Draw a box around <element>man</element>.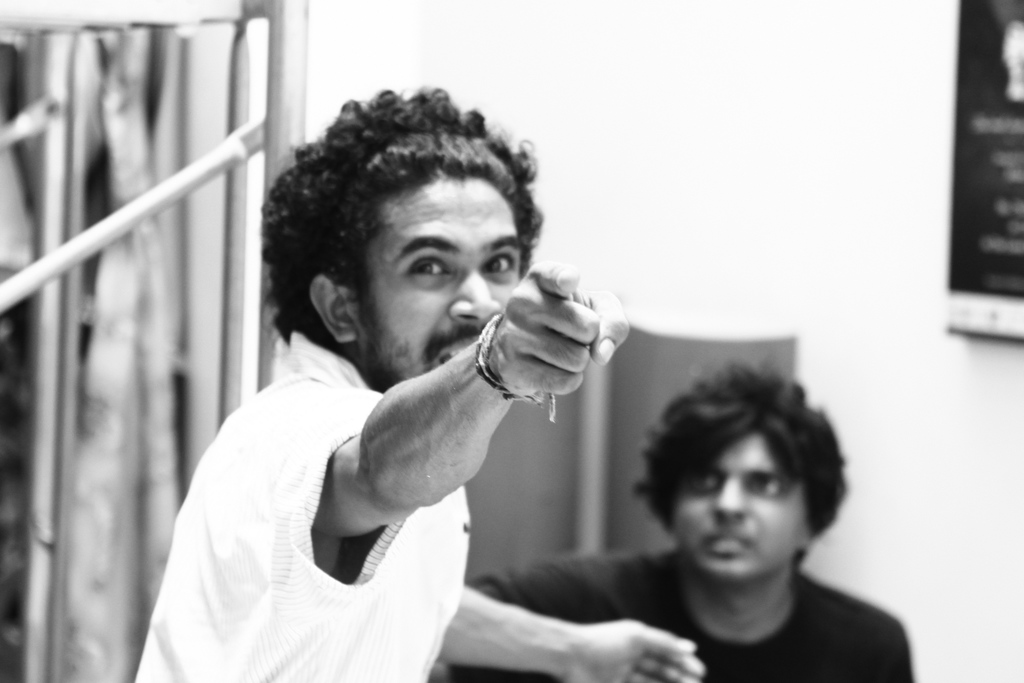
crop(460, 359, 913, 682).
